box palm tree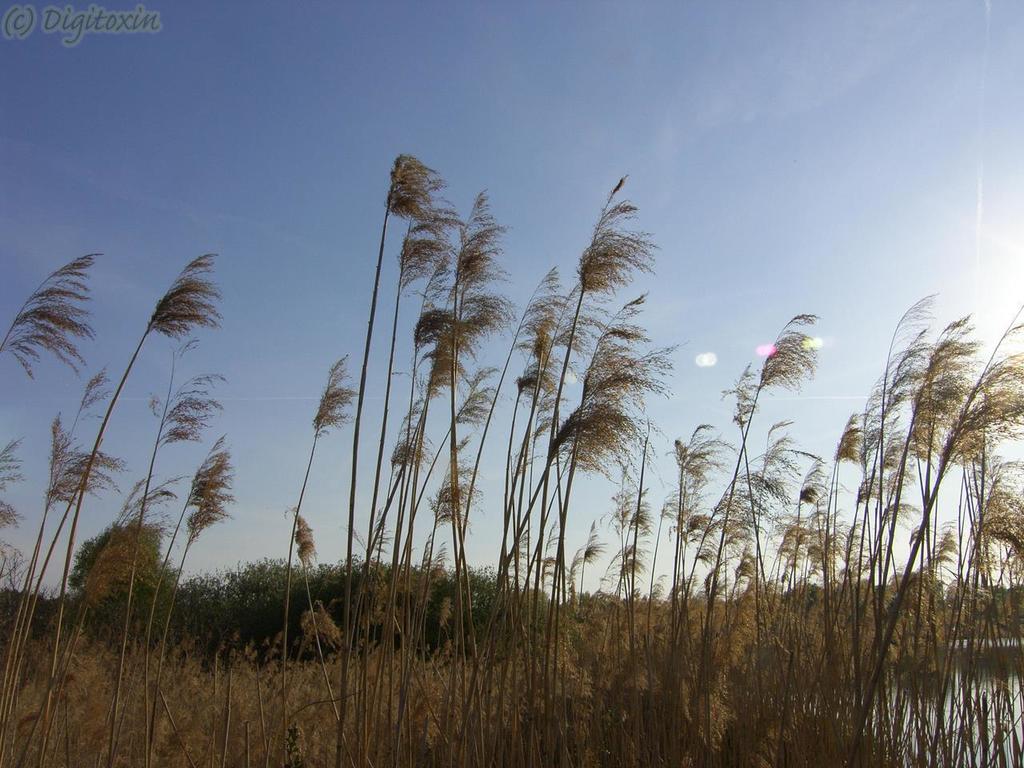
539,206,636,618
